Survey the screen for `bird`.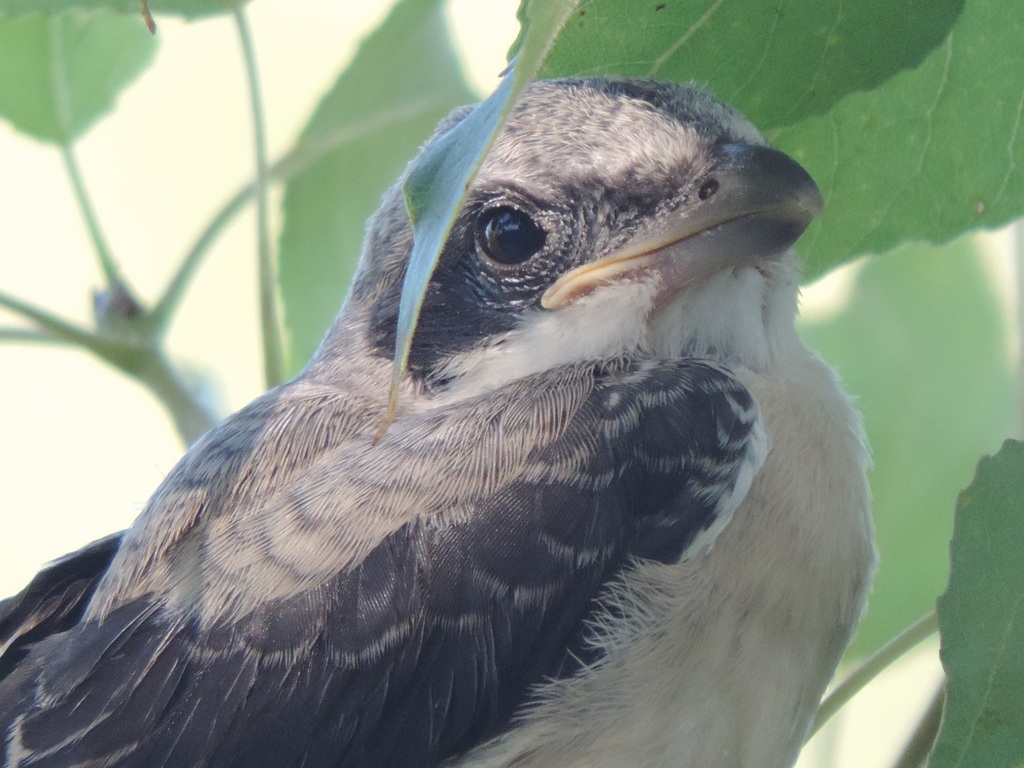
Survey found: [left=0, top=81, right=858, bottom=719].
